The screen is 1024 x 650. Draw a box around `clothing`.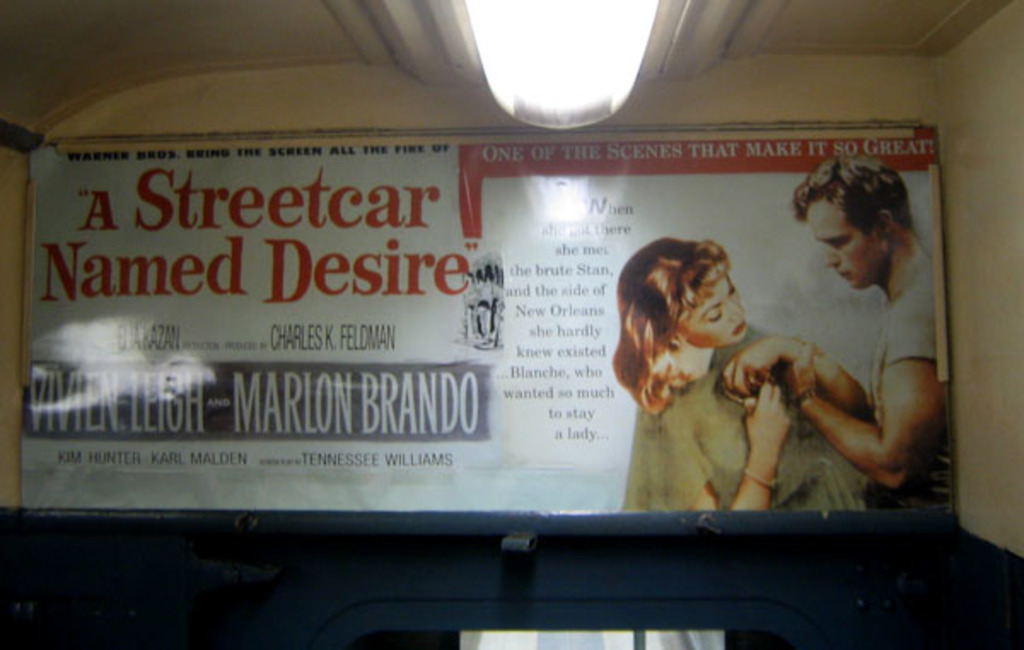
rect(860, 247, 952, 517).
